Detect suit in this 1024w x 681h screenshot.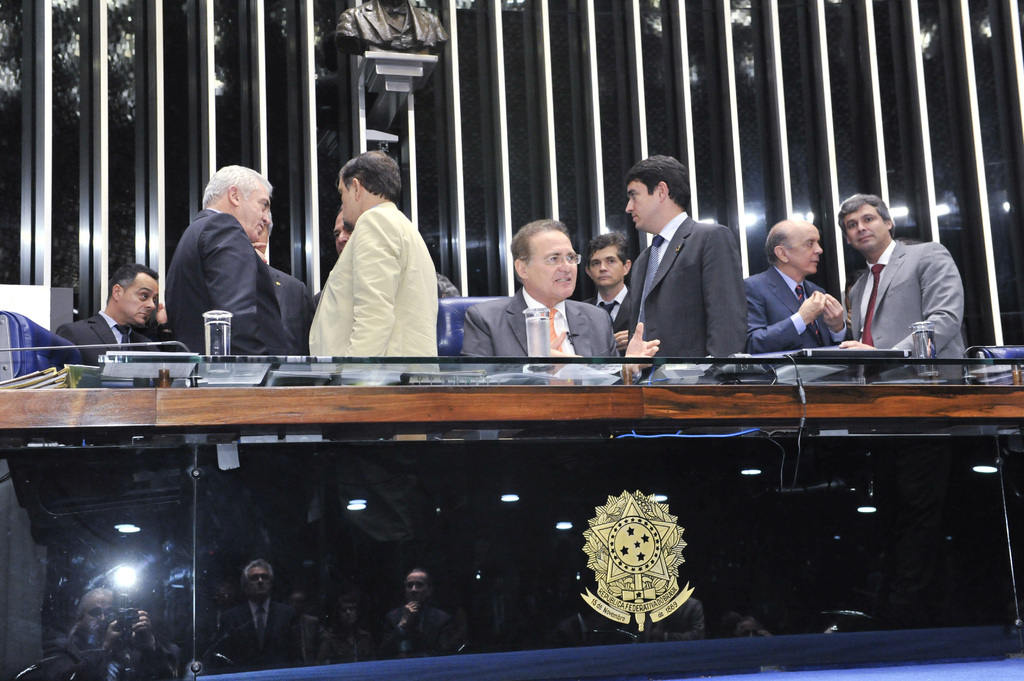
Detection: <box>580,296,642,335</box>.
